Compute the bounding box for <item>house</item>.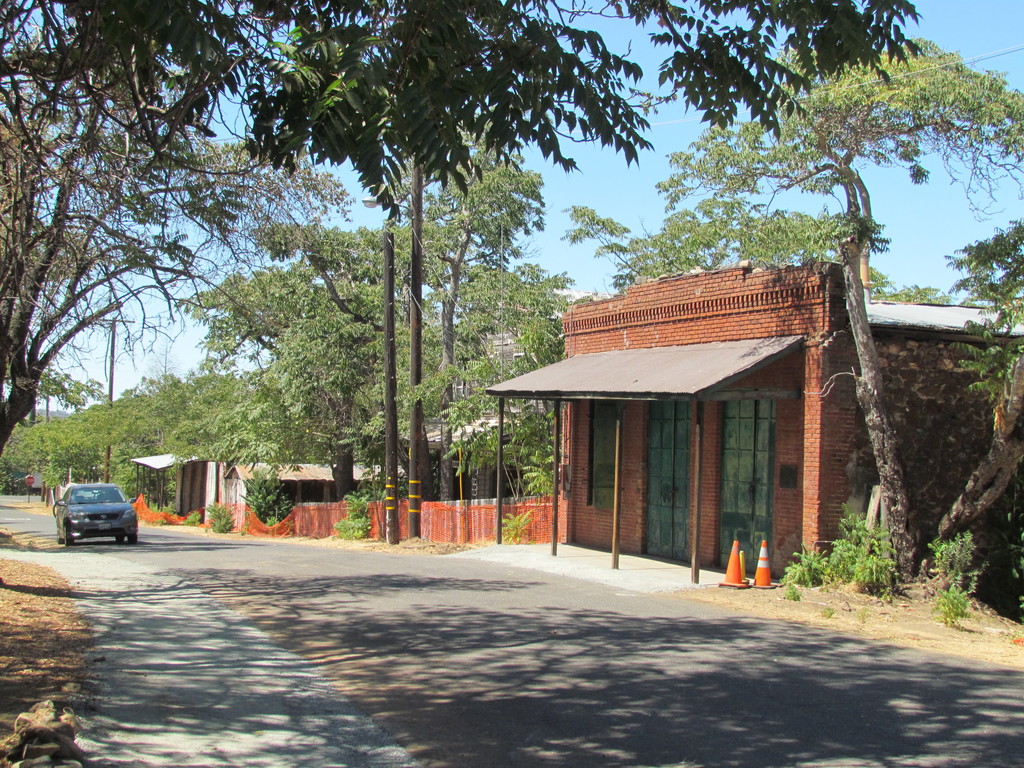
box=[479, 252, 1023, 589].
